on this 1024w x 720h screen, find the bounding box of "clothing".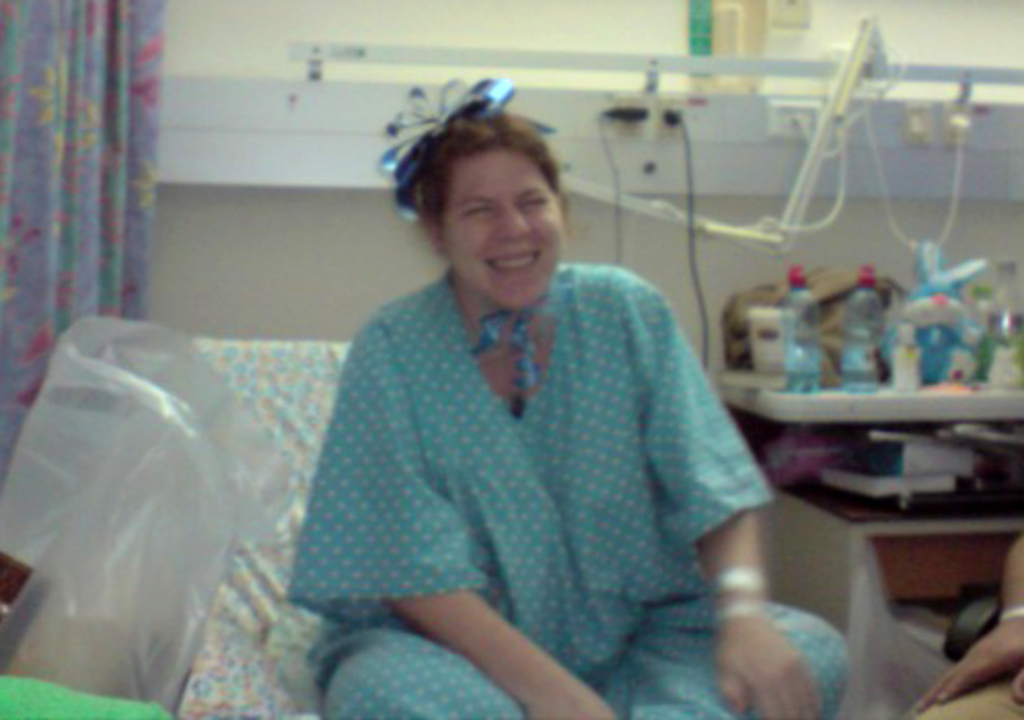
Bounding box: rect(286, 257, 849, 718).
